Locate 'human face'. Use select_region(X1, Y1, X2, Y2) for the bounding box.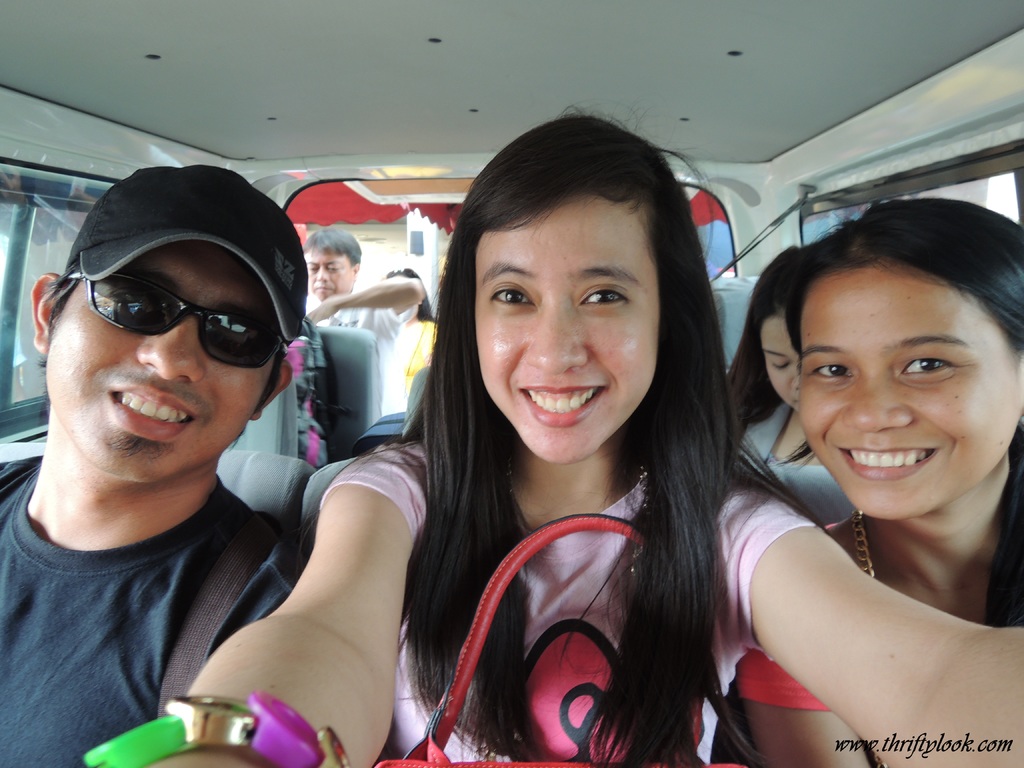
select_region(299, 243, 356, 305).
